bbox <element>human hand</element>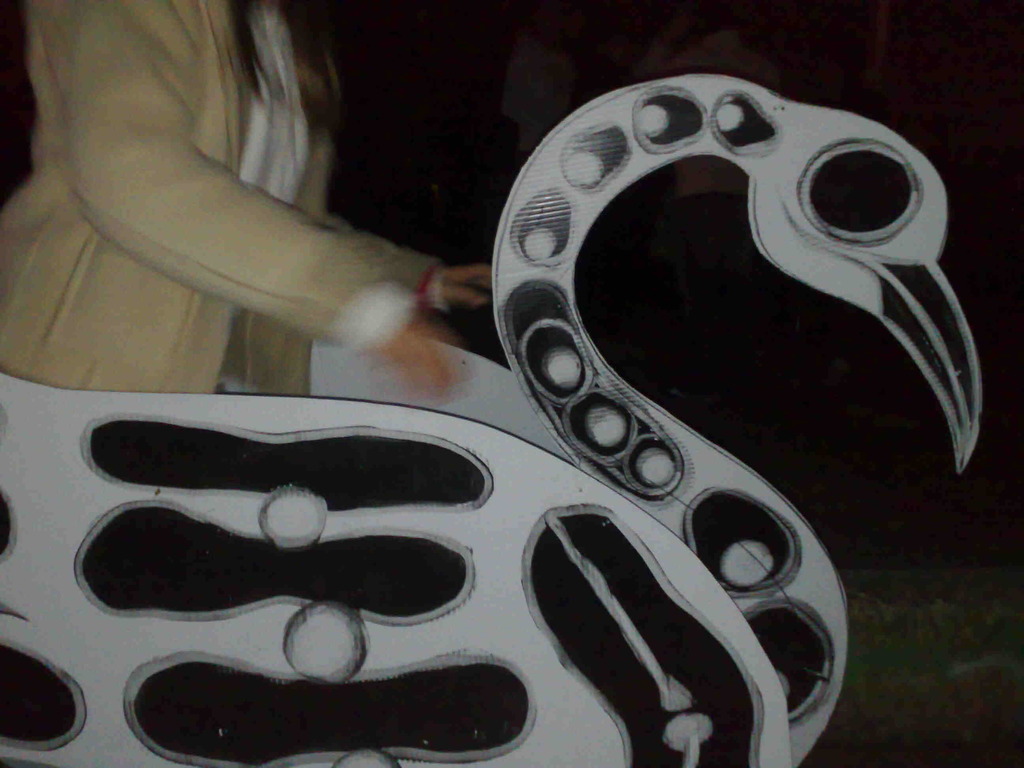
select_region(381, 319, 461, 401)
